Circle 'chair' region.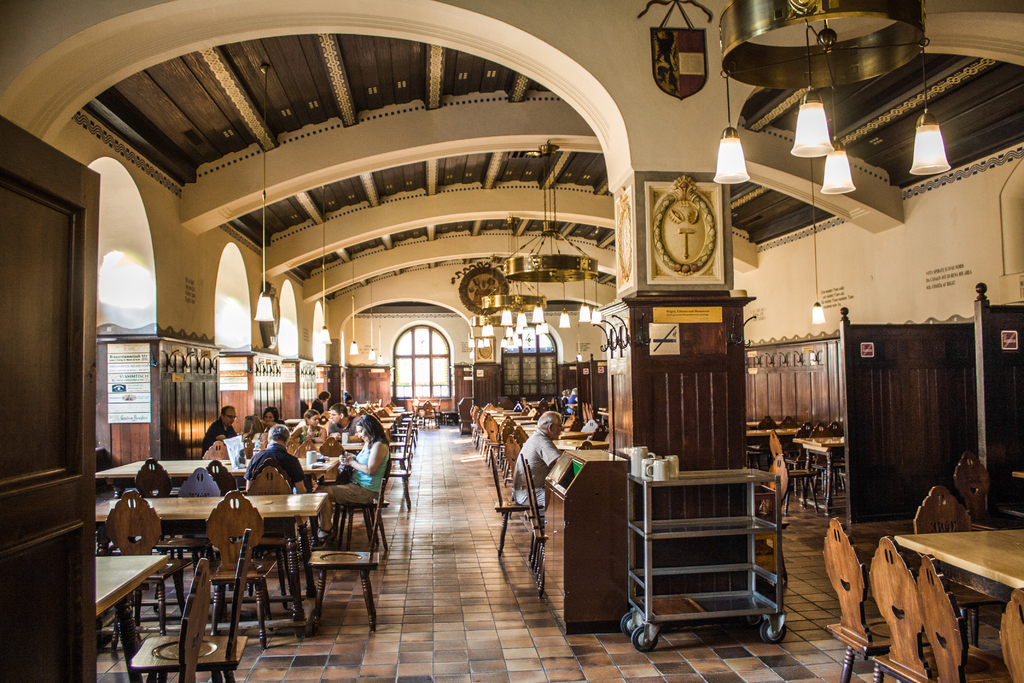
Region: [left=135, top=459, right=175, bottom=494].
